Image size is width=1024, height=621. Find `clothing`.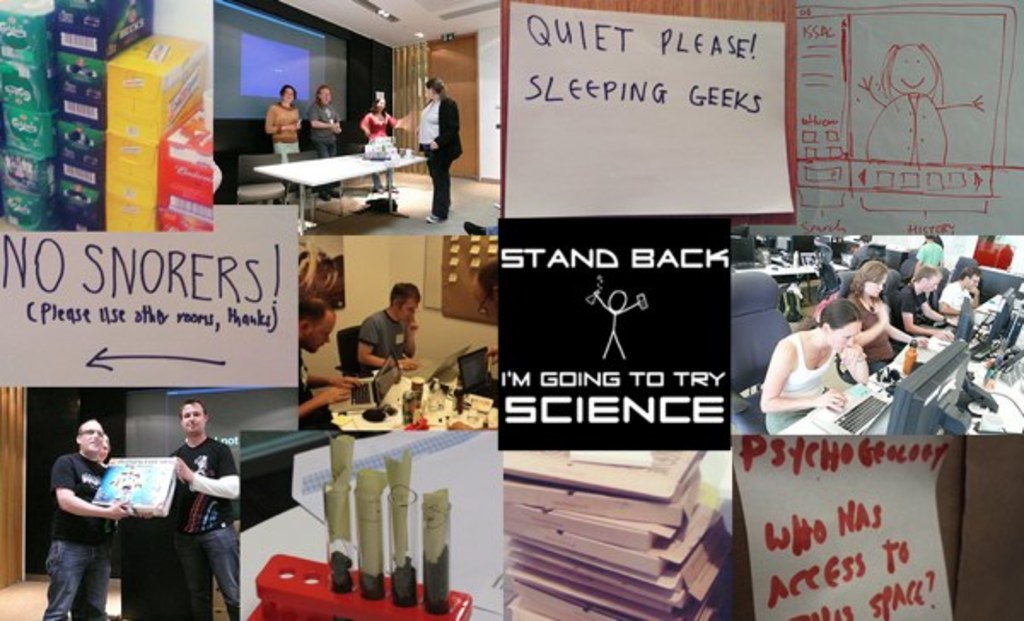
<bbox>850, 292, 898, 372</bbox>.
